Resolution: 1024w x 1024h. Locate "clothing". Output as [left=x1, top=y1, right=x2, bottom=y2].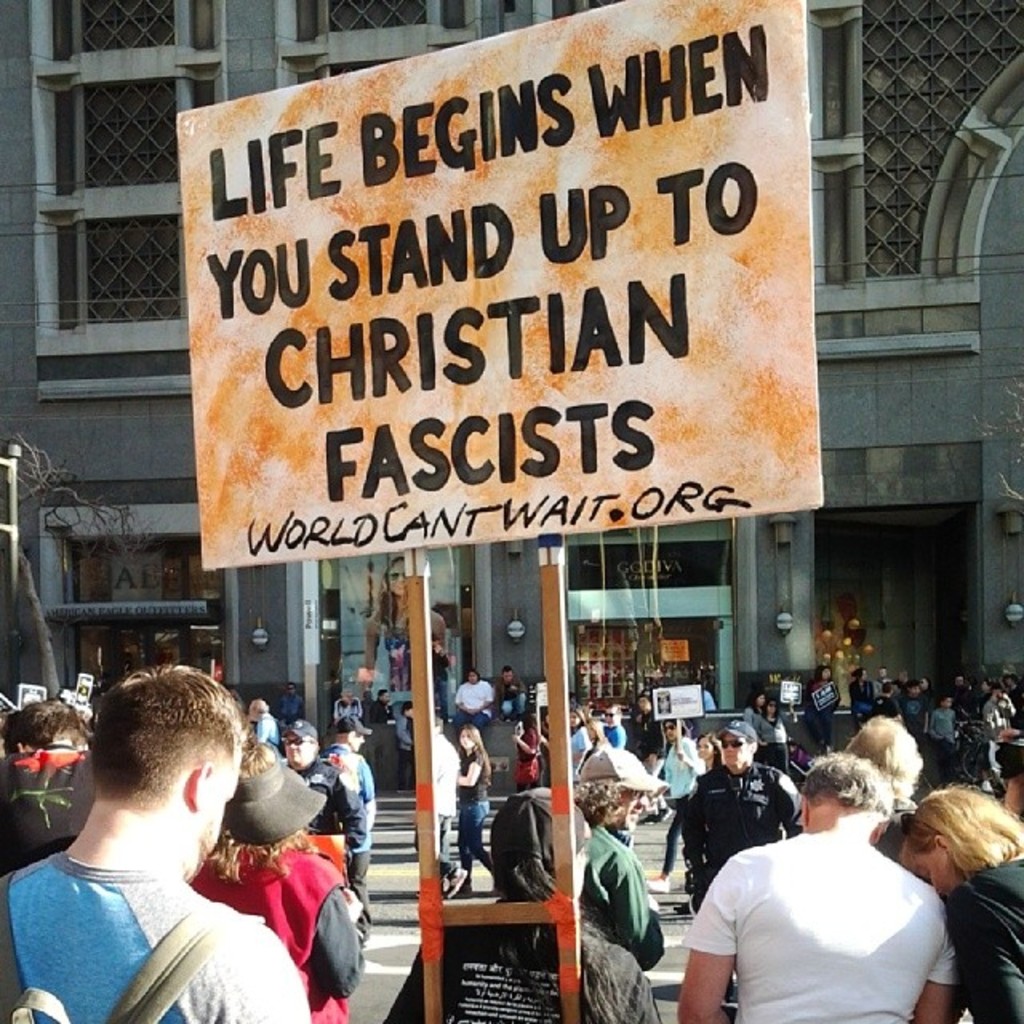
[left=392, top=901, right=664, bottom=1019].
